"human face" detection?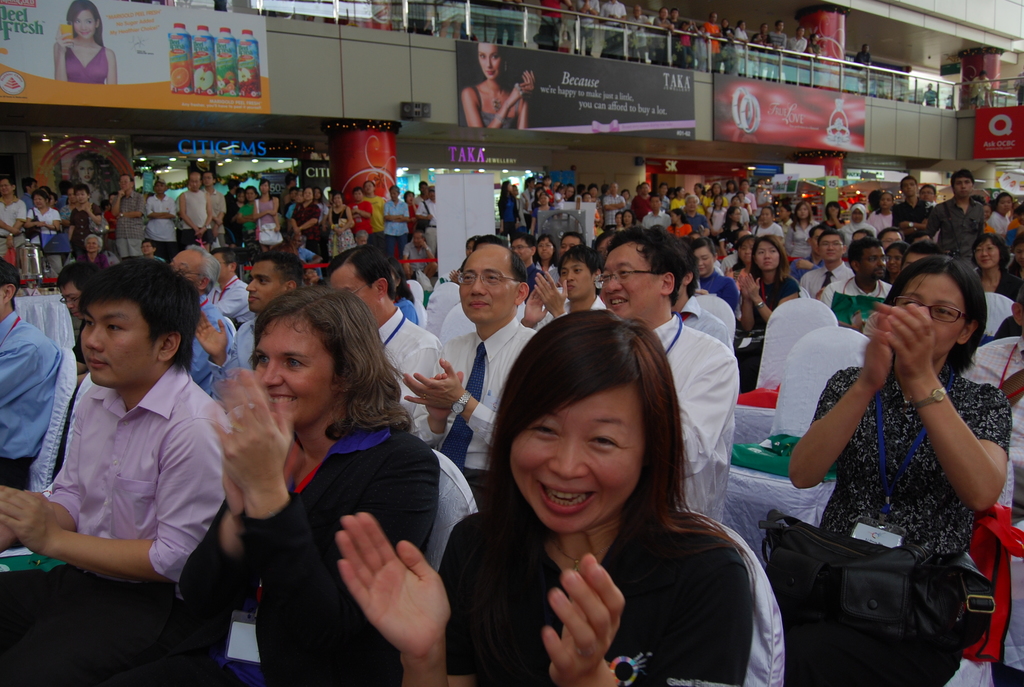
bbox(883, 230, 900, 250)
